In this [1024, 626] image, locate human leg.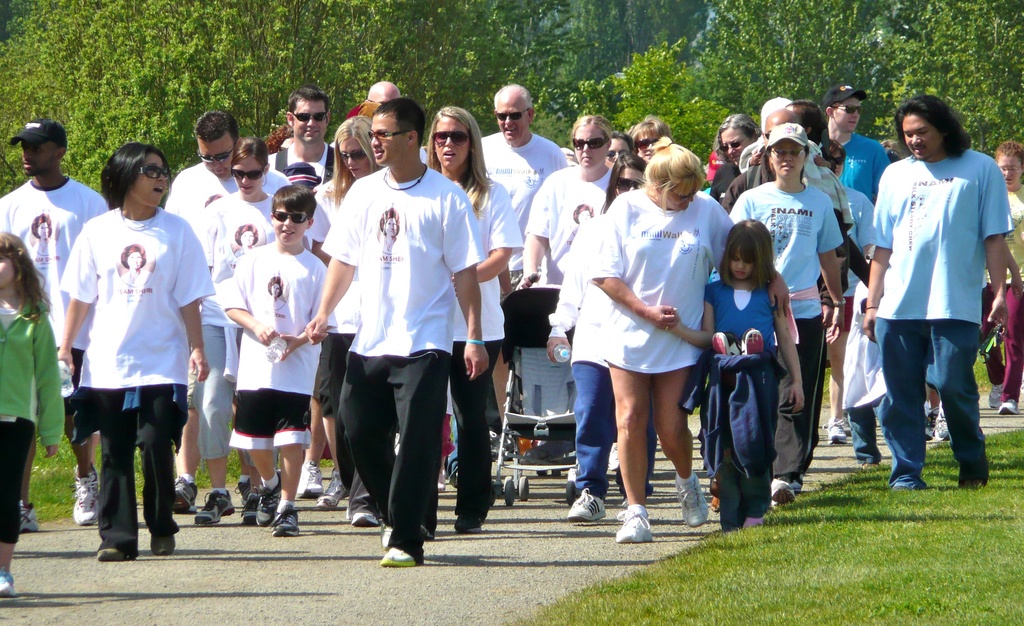
Bounding box: x1=601 y1=325 x2=647 y2=545.
